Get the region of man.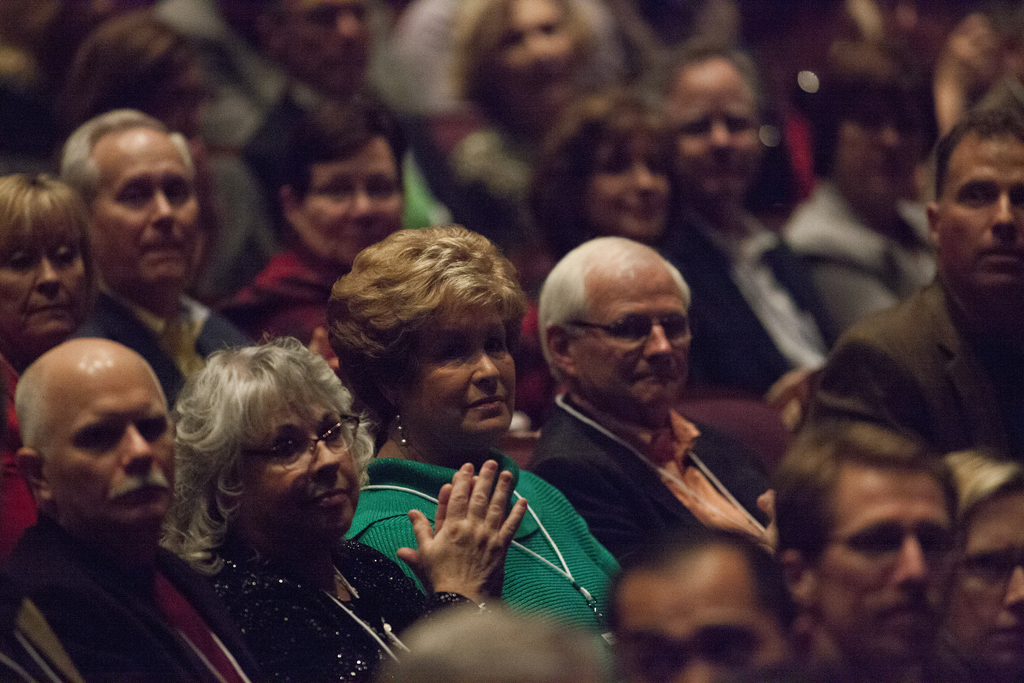
[x1=59, y1=108, x2=253, y2=413].
